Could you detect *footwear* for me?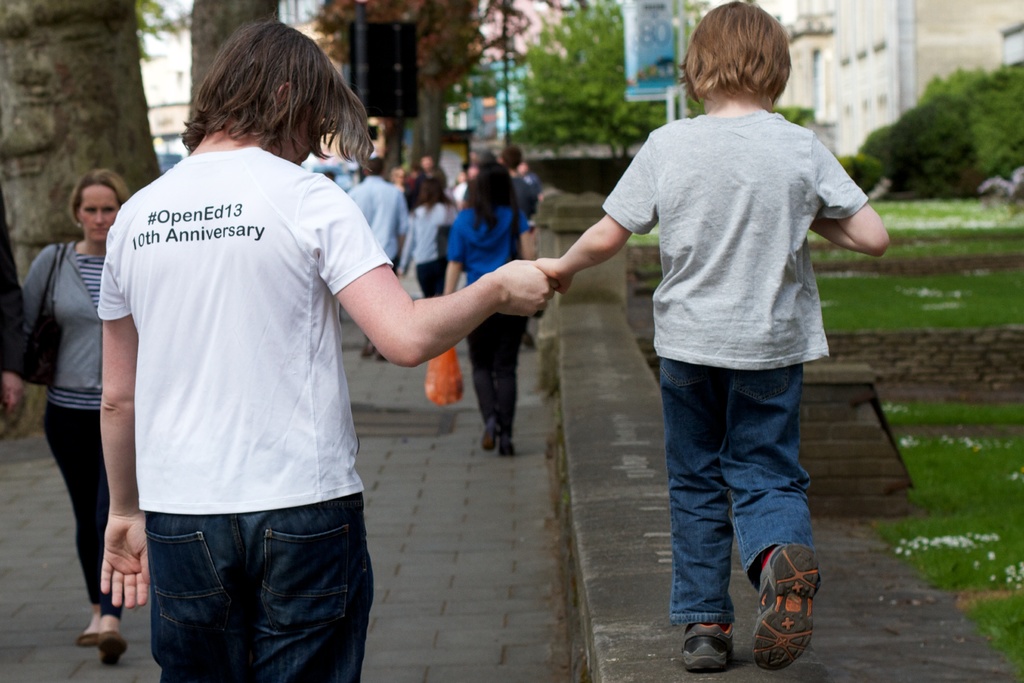
Detection result: (left=678, top=614, right=739, bottom=673).
